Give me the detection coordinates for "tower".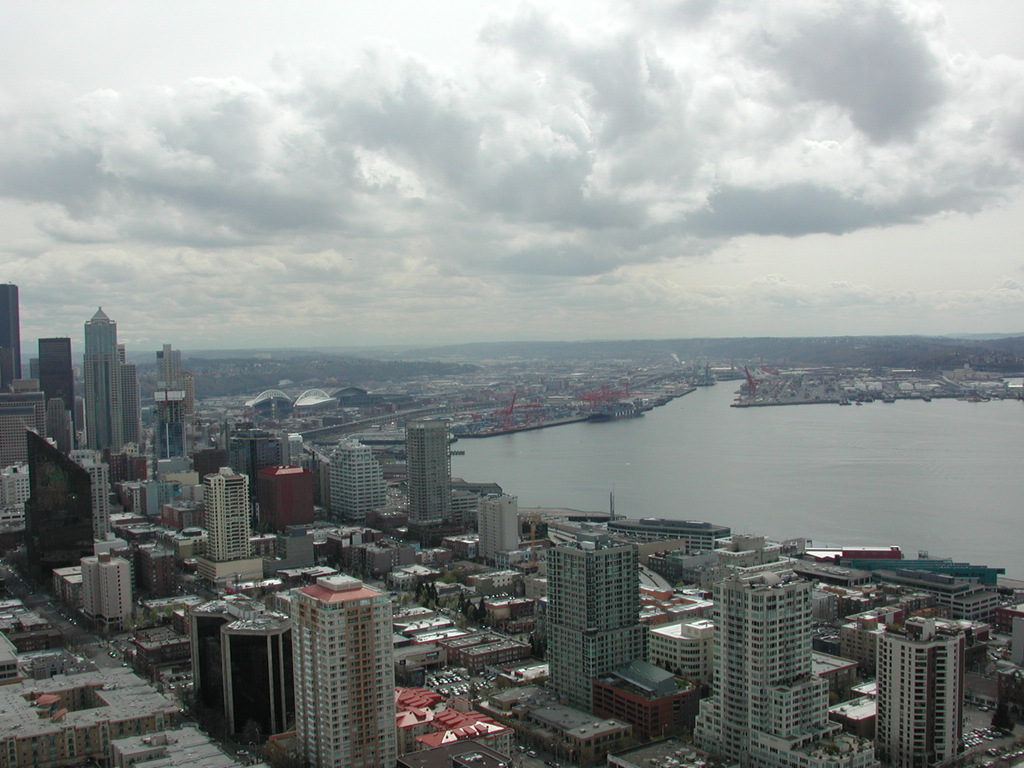
[397,418,455,526].
